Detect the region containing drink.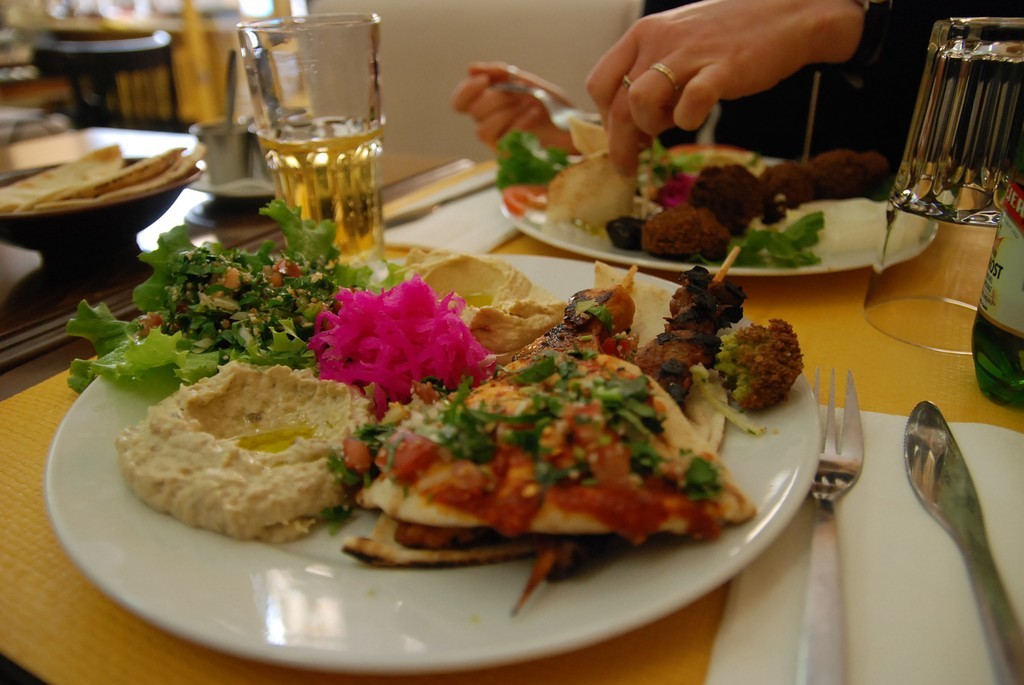
{"x1": 253, "y1": 117, "x2": 384, "y2": 260}.
